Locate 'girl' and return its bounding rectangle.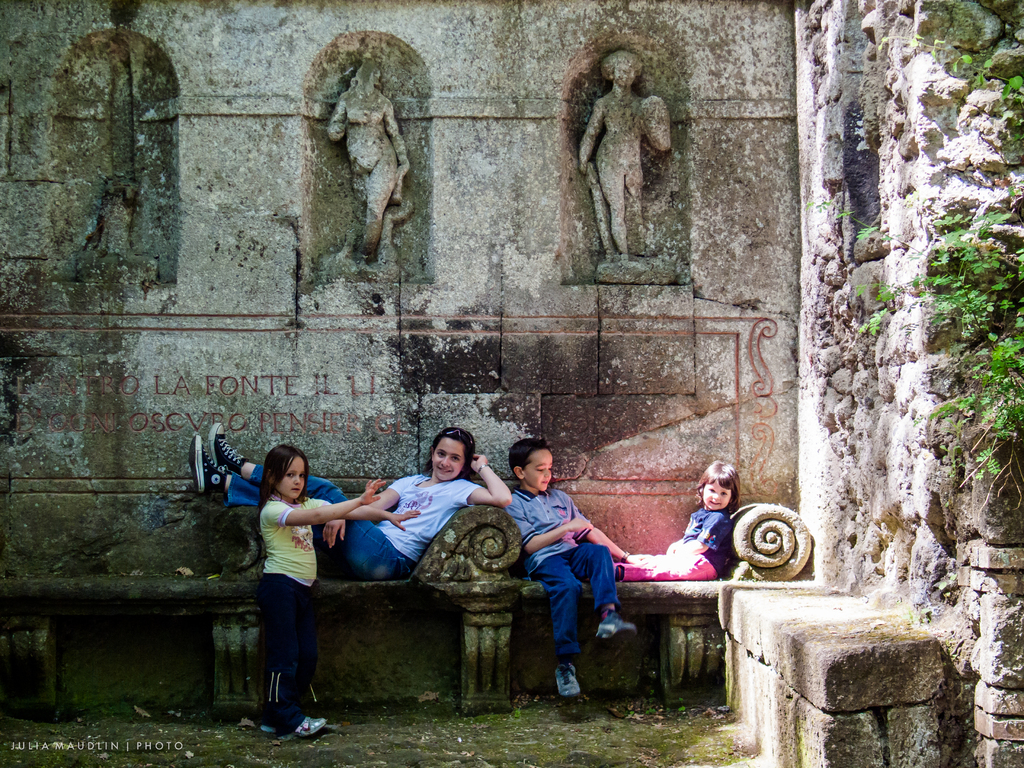
(x1=191, y1=420, x2=510, y2=579).
